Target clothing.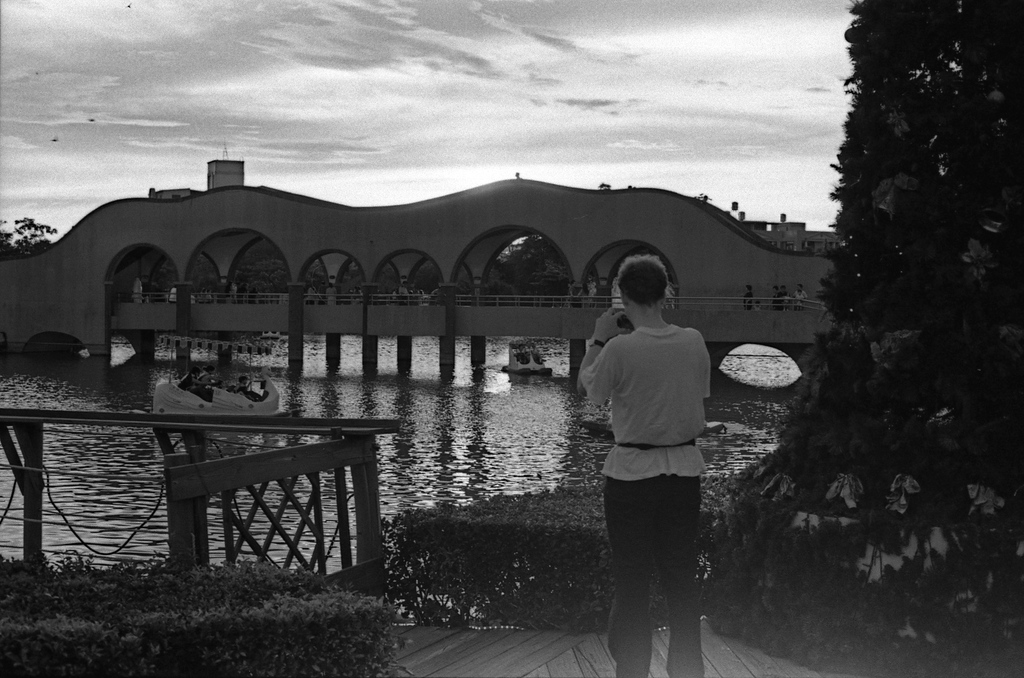
Target region: [left=579, top=326, right=712, bottom=677].
